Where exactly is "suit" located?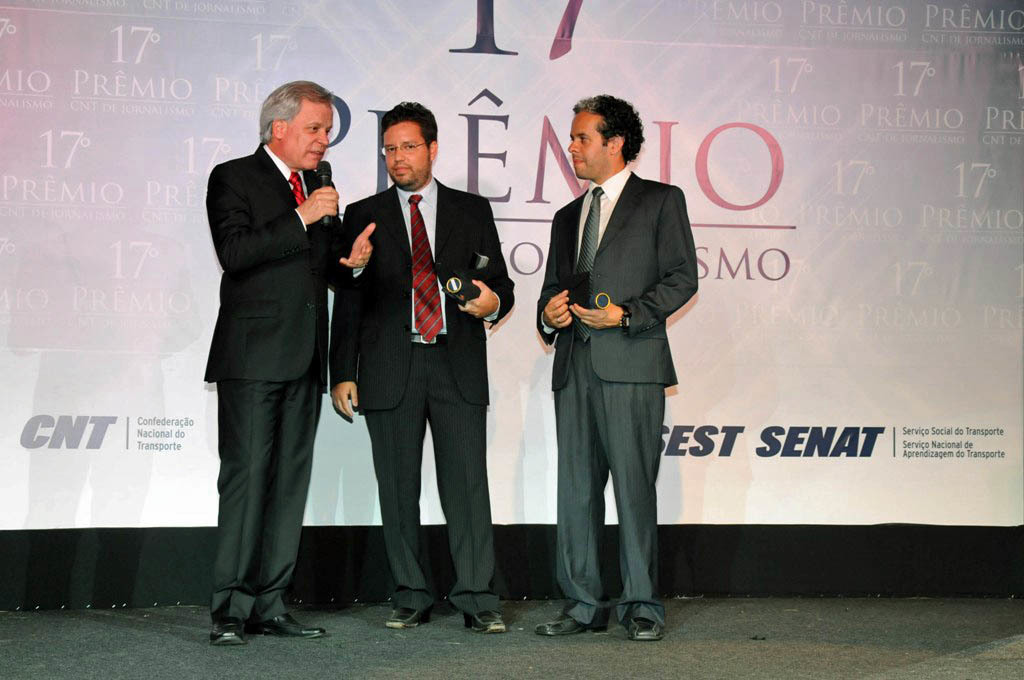
Its bounding box is 537 111 704 644.
